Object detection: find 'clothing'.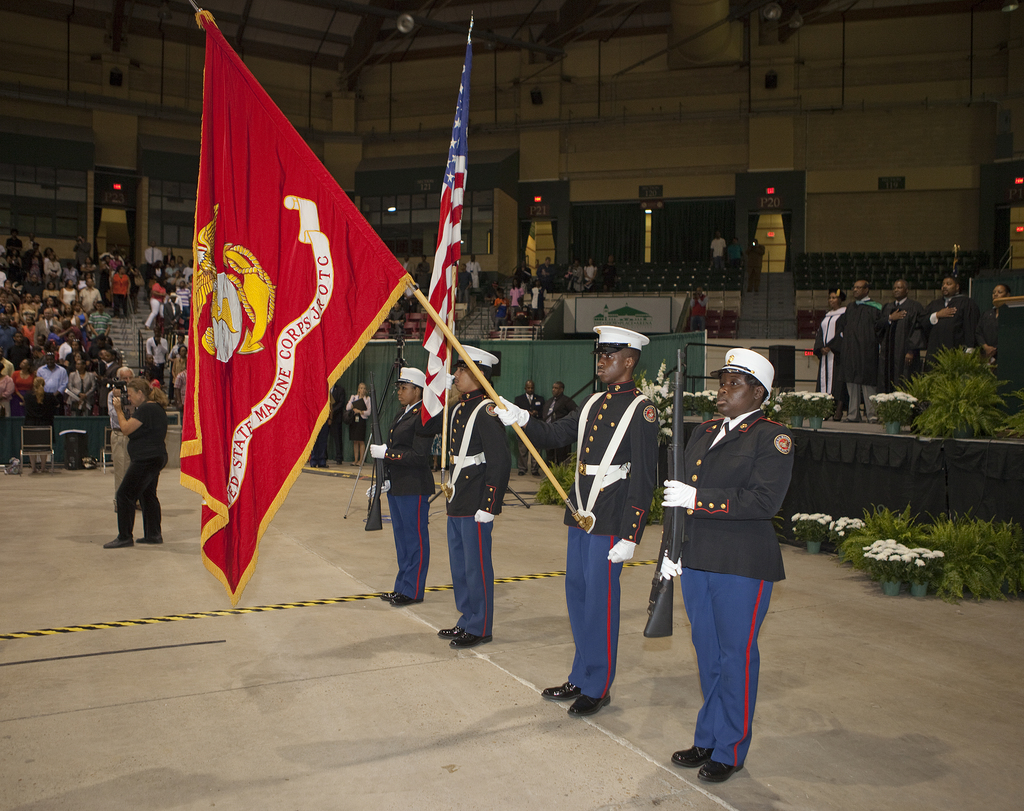
detection(542, 389, 576, 466).
